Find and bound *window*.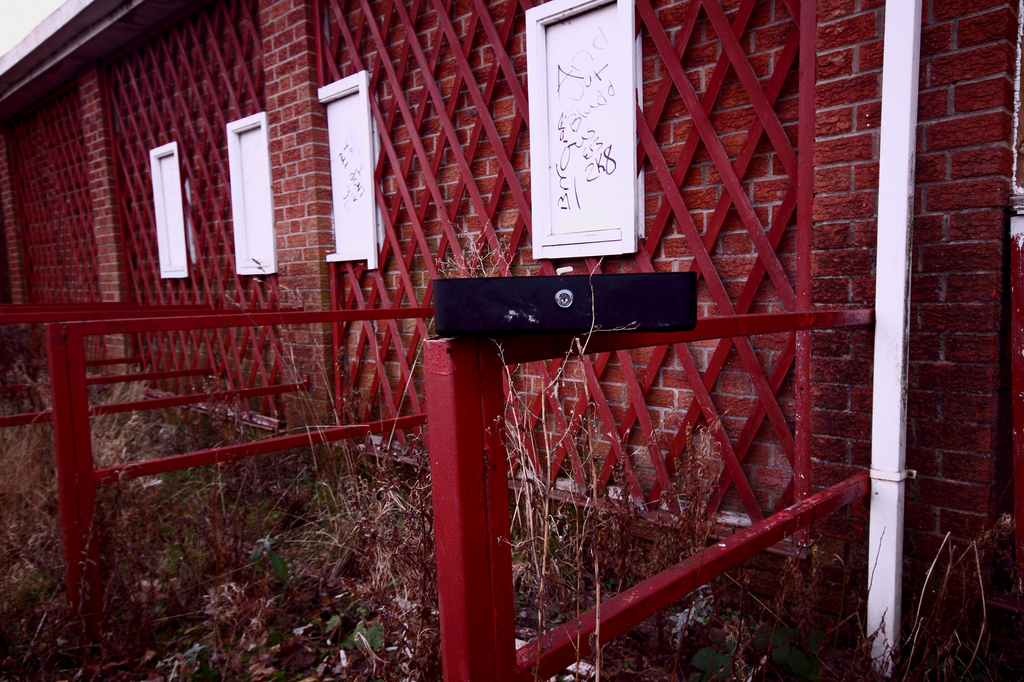
Bound: 533:0:635:252.
